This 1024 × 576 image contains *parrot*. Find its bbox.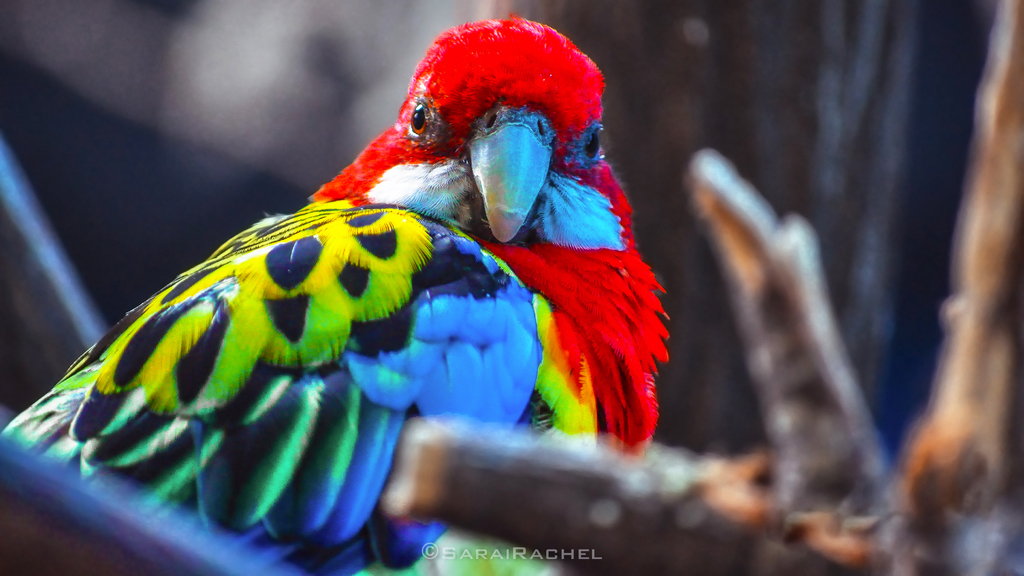
6:8:675:575.
